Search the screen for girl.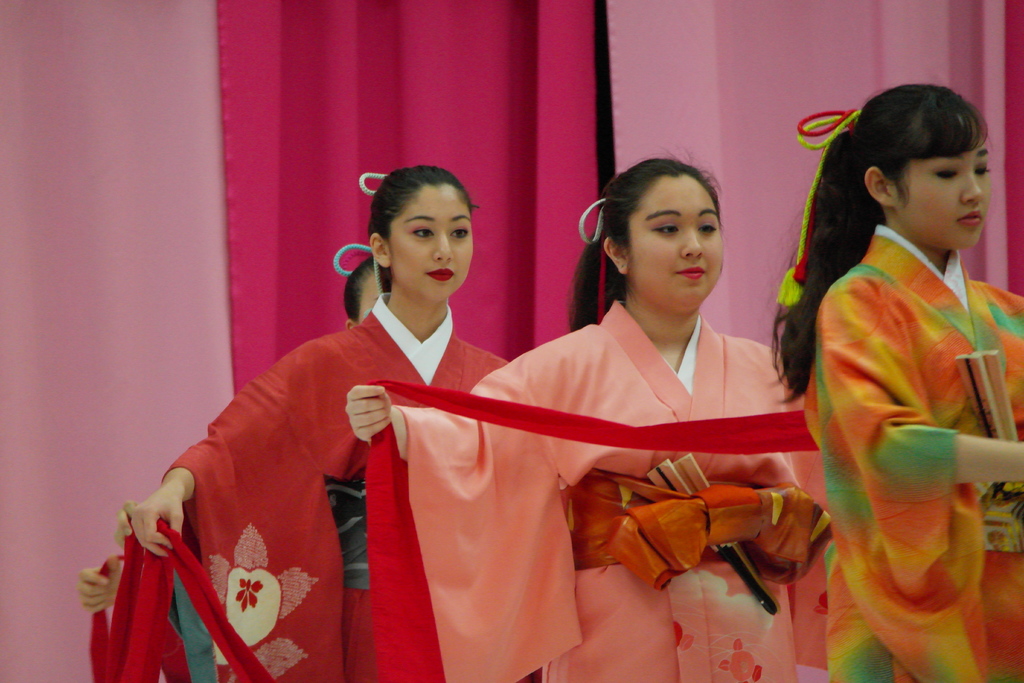
Found at box(109, 163, 509, 682).
